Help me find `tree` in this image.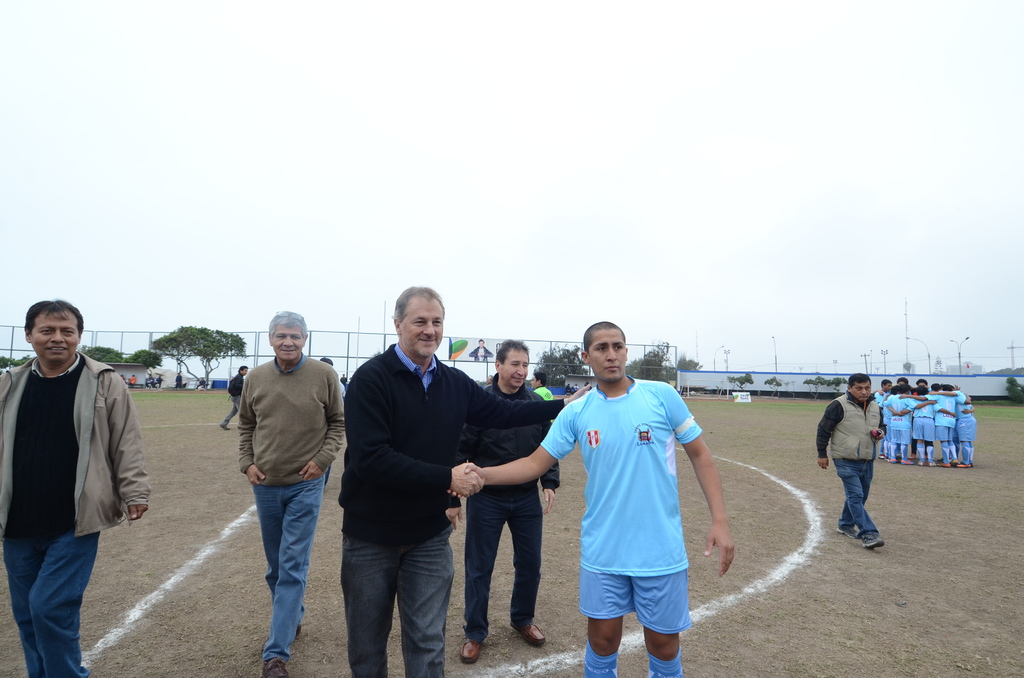
Found it: rect(985, 367, 1023, 375).
